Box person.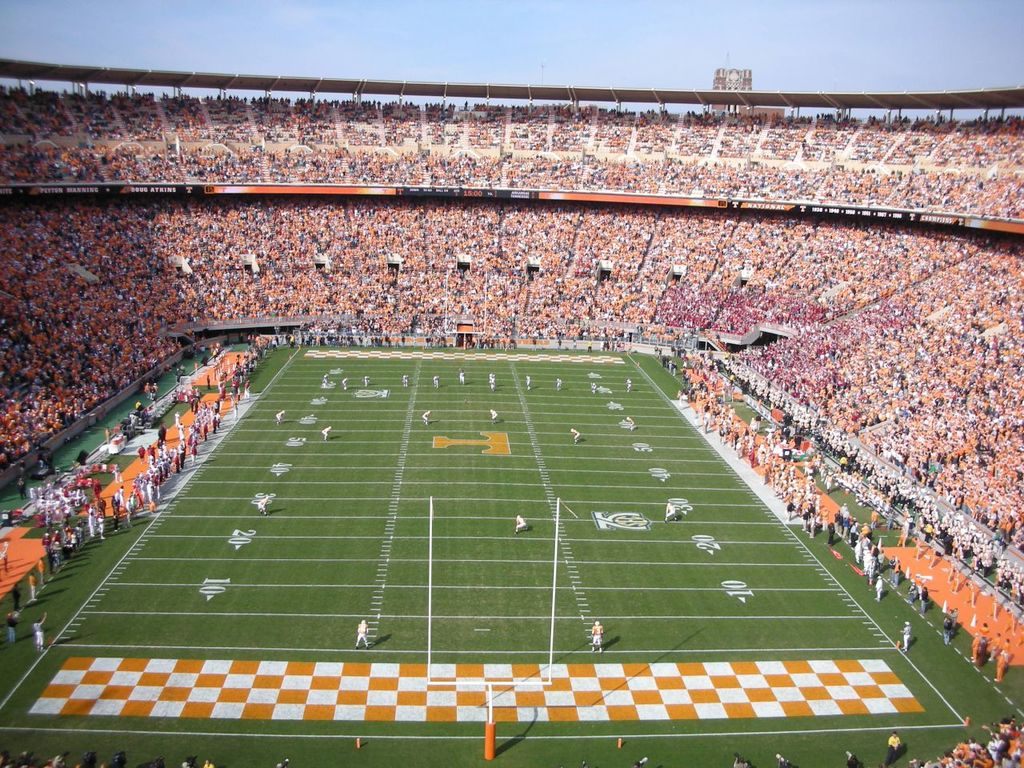
locate(489, 371, 496, 391).
